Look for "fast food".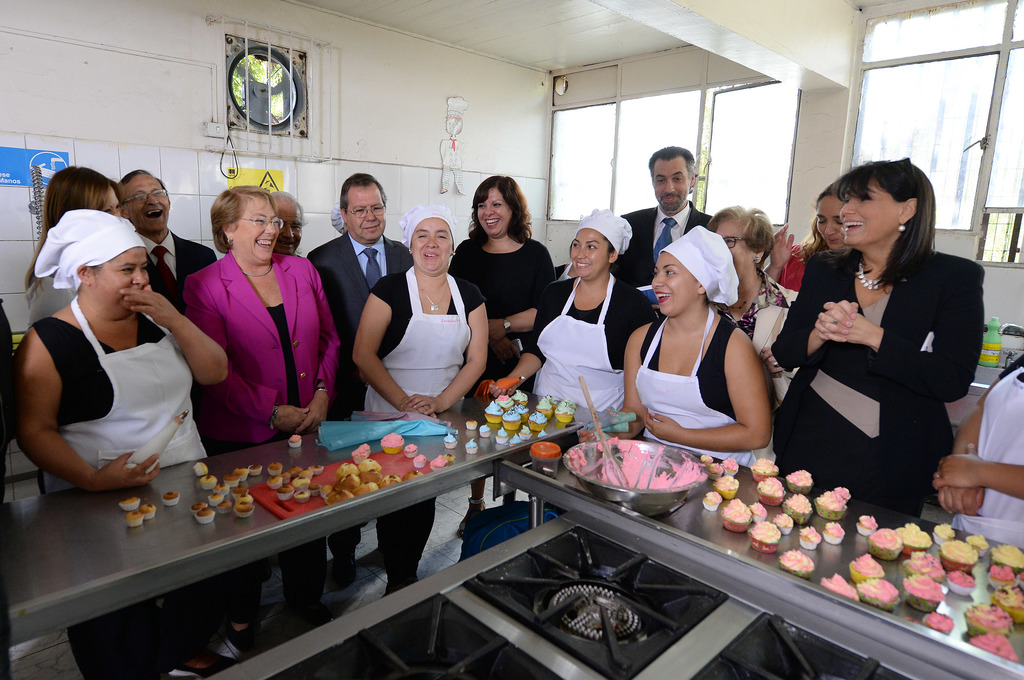
Found: 467,417,478,426.
